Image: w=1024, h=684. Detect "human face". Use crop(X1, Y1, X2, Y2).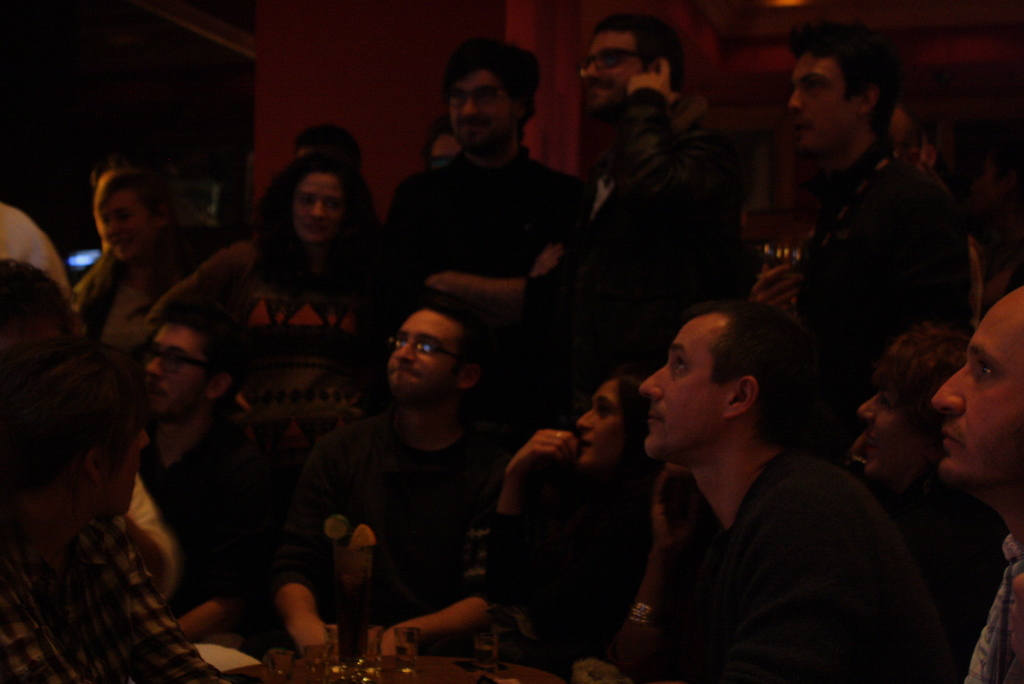
crop(449, 69, 514, 152).
